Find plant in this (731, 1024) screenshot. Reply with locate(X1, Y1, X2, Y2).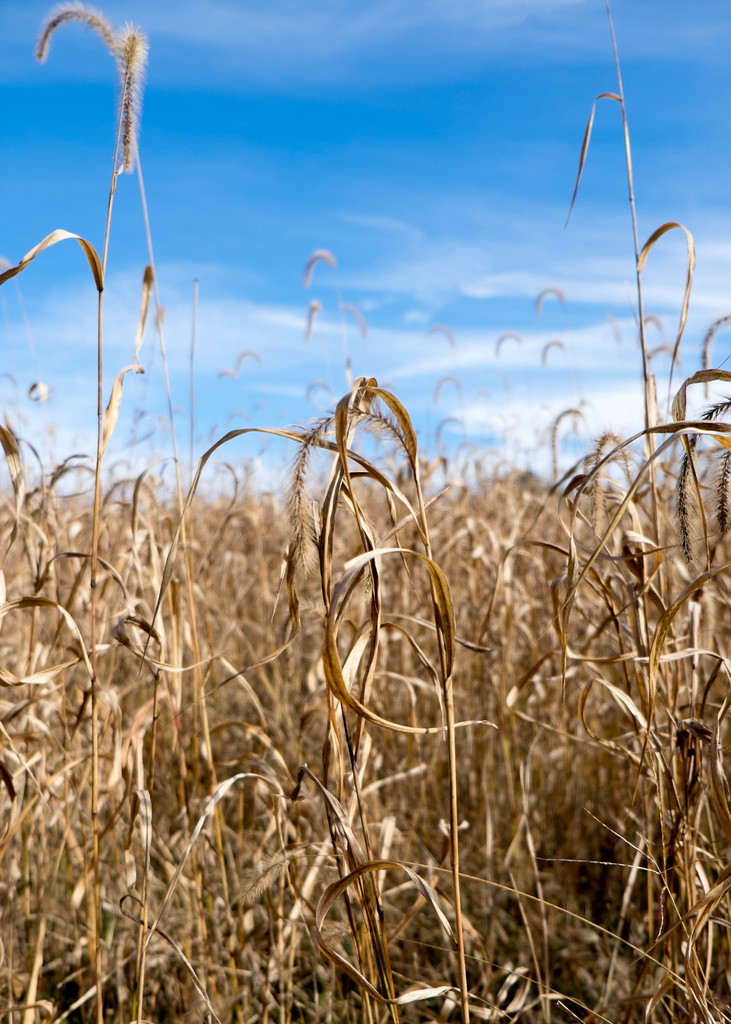
locate(0, 0, 153, 1021).
